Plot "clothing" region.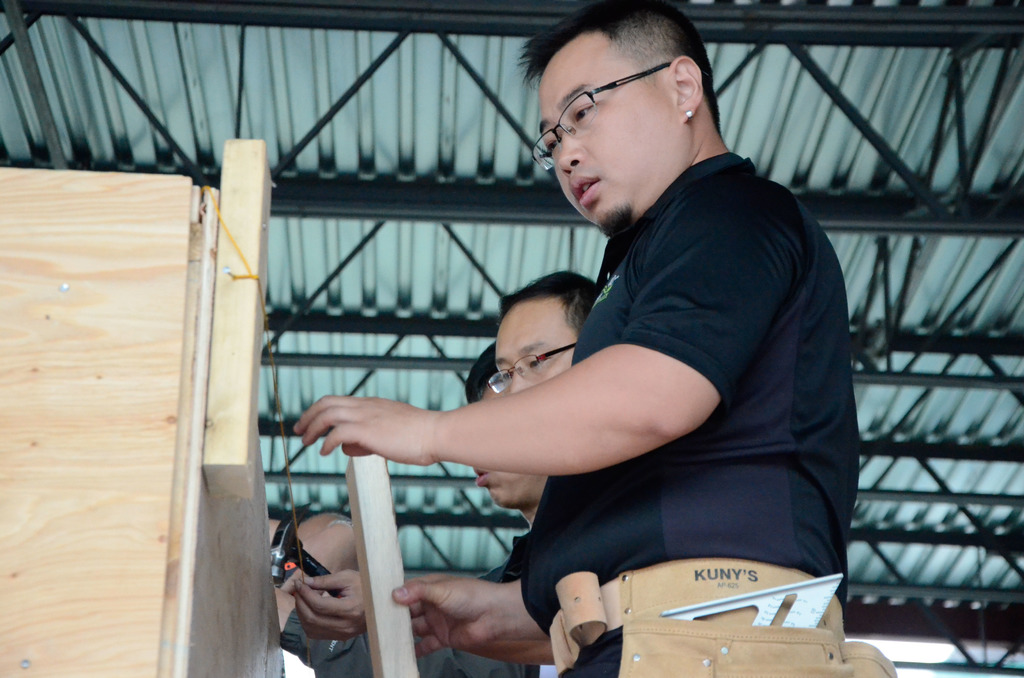
Plotted at {"x1": 526, "y1": 150, "x2": 849, "y2": 628}.
